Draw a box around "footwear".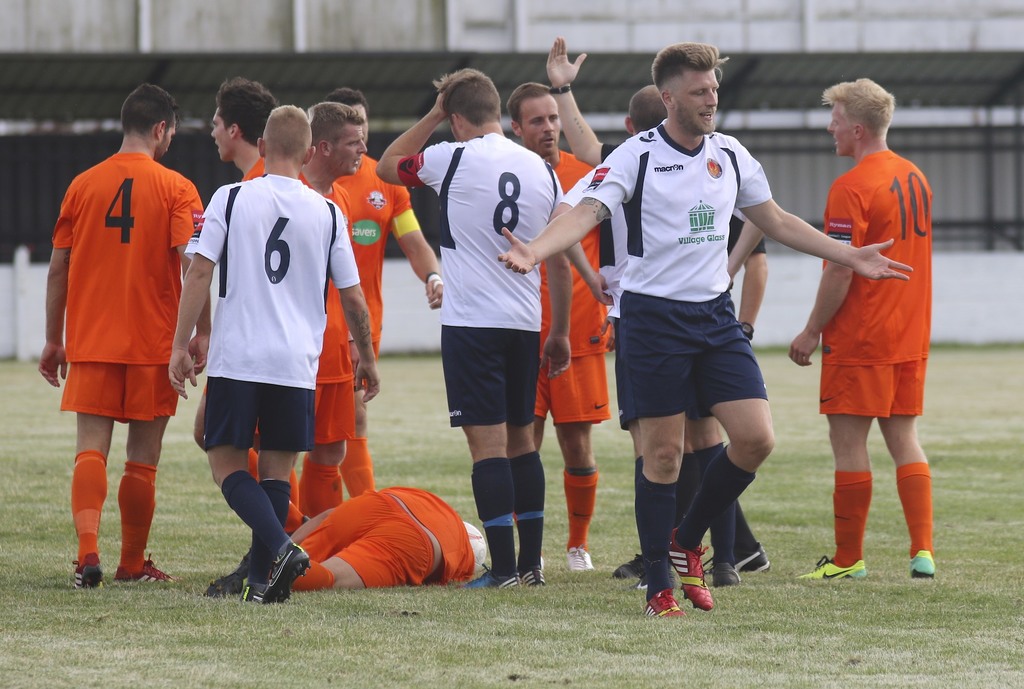
(113,555,167,581).
